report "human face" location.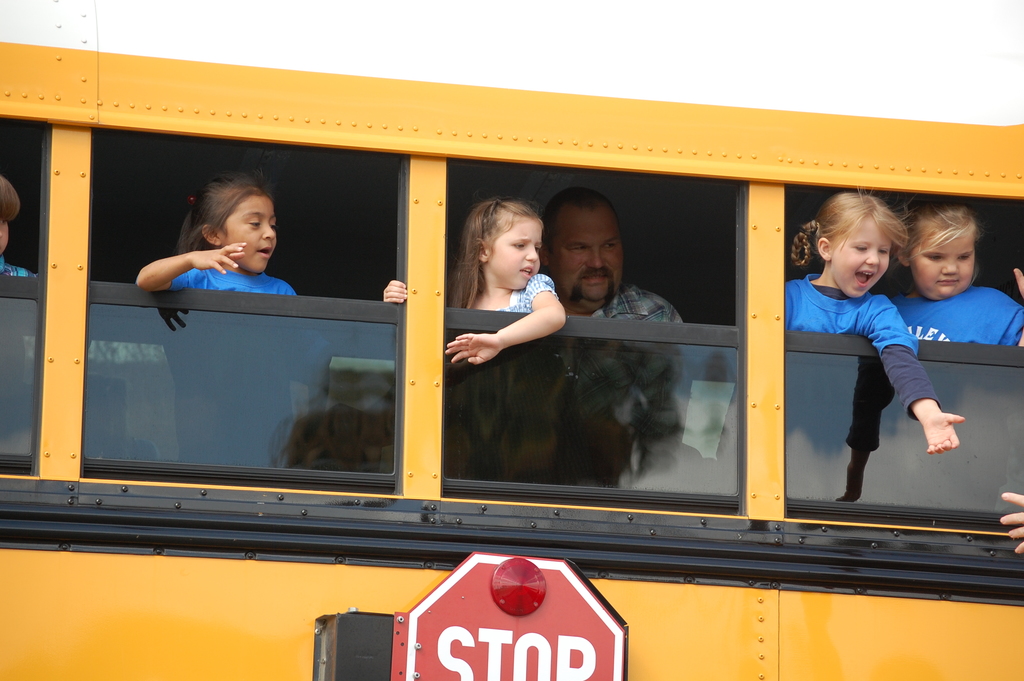
Report: region(827, 214, 890, 300).
